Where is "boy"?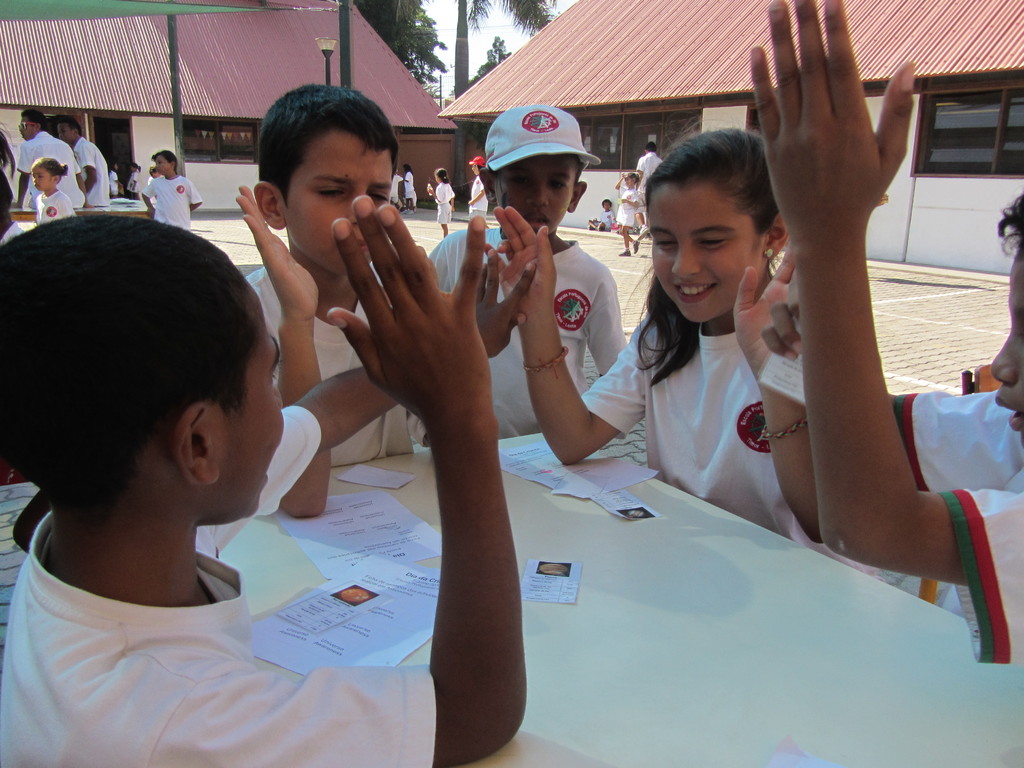
[x1=410, y1=105, x2=634, y2=438].
